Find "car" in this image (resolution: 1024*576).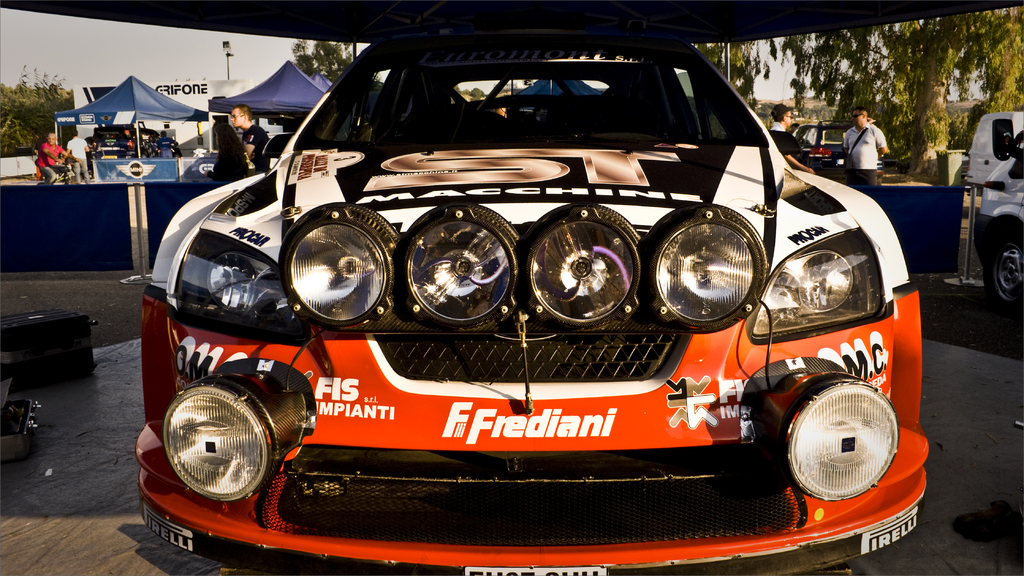
794 118 885 172.
